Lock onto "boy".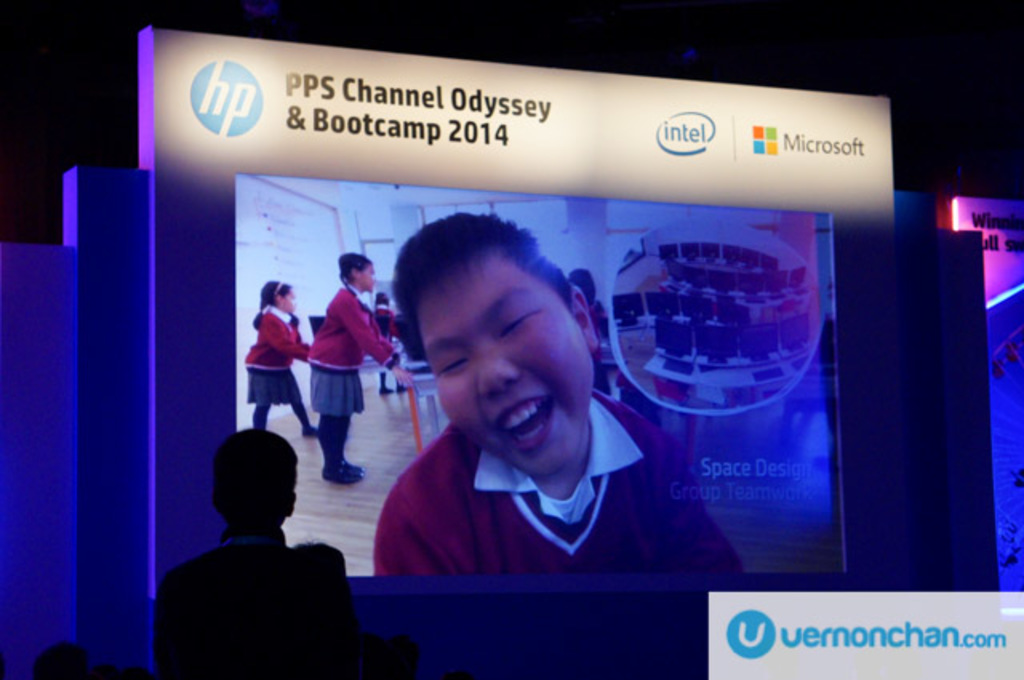
Locked: 147, 421, 341, 678.
